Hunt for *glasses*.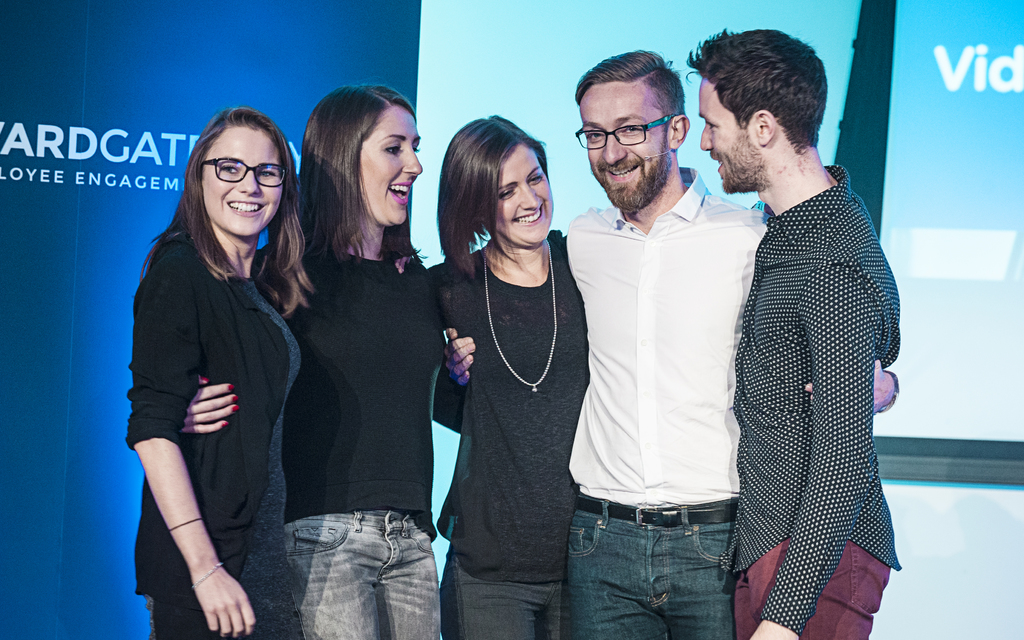
Hunted down at pyautogui.locateOnScreen(577, 109, 687, 151).
